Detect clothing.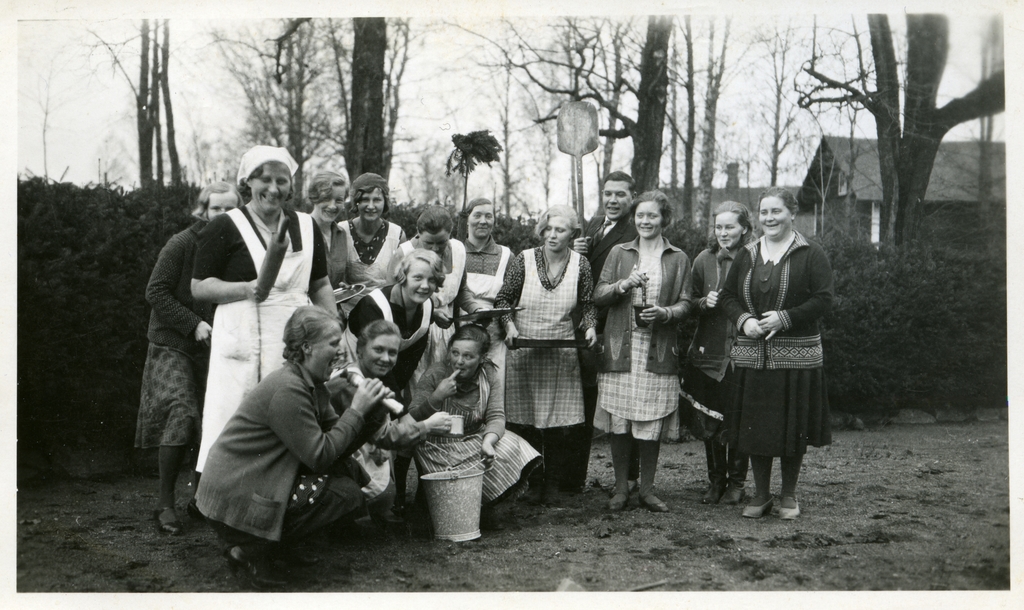
Detected at [340,220,402,276].
